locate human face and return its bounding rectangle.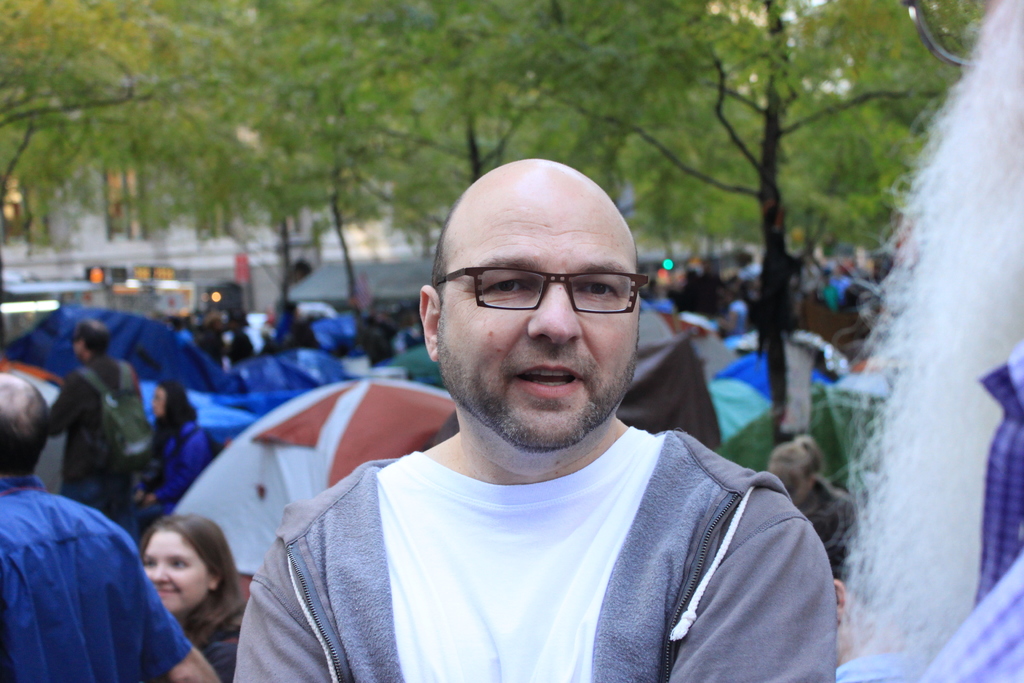
140 534 213 618.
